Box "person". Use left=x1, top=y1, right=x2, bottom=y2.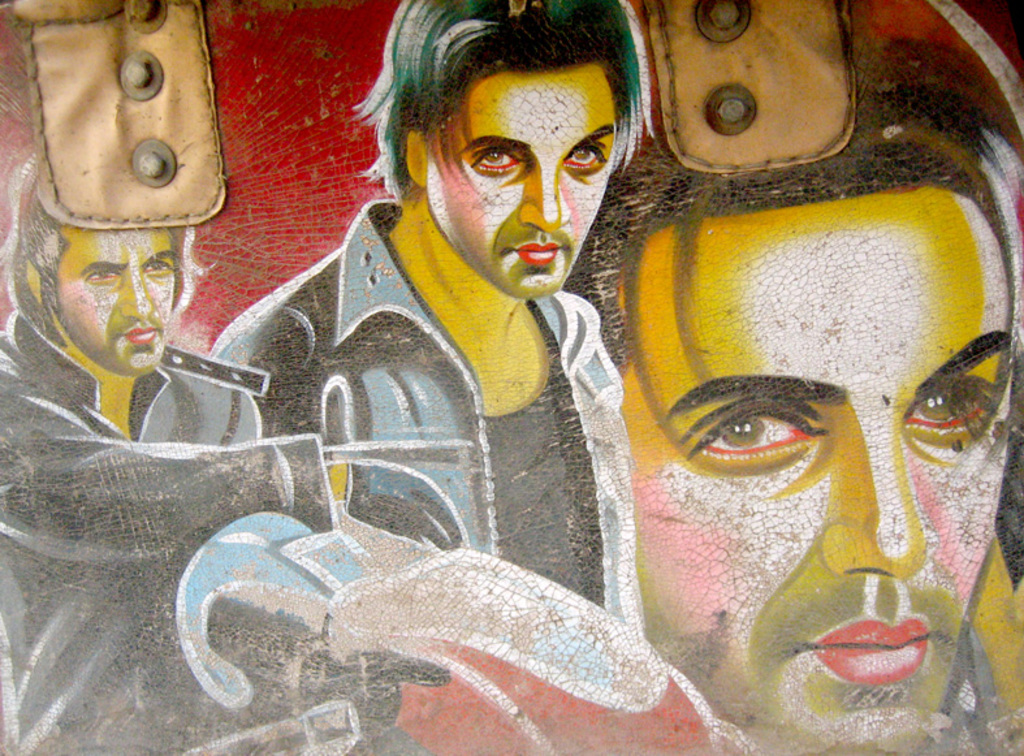
left=0, top=150, right=475, bottom=755.
